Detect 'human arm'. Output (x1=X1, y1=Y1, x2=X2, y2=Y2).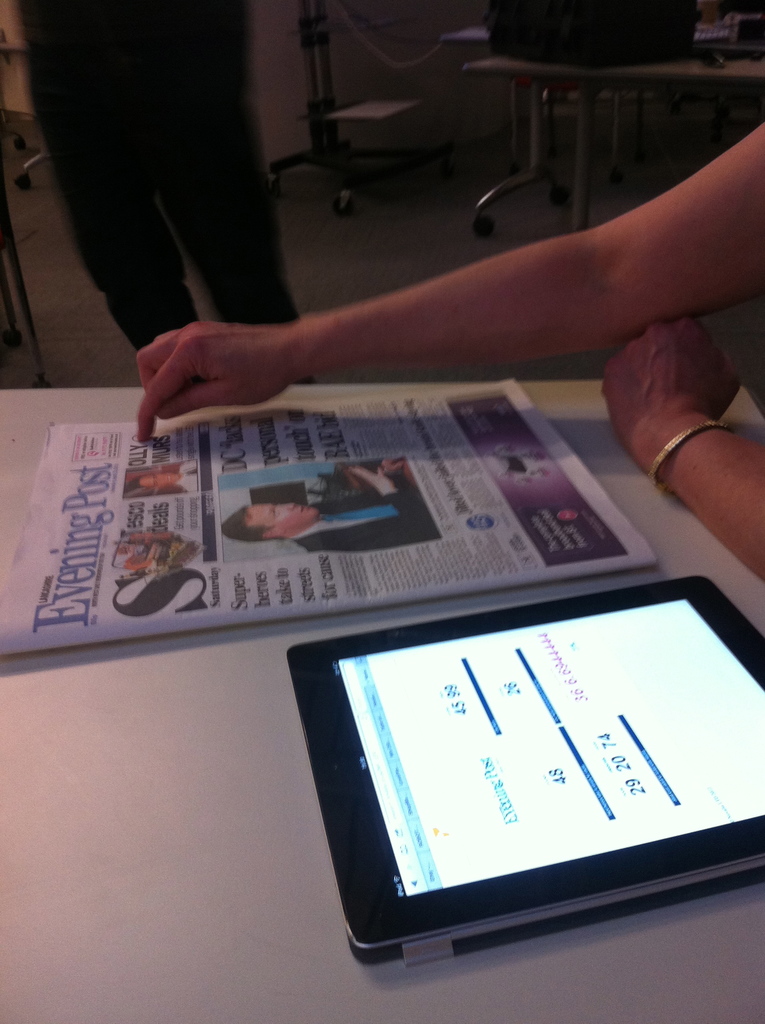
(x1=83, y1=122, x2=748, y2=410).
